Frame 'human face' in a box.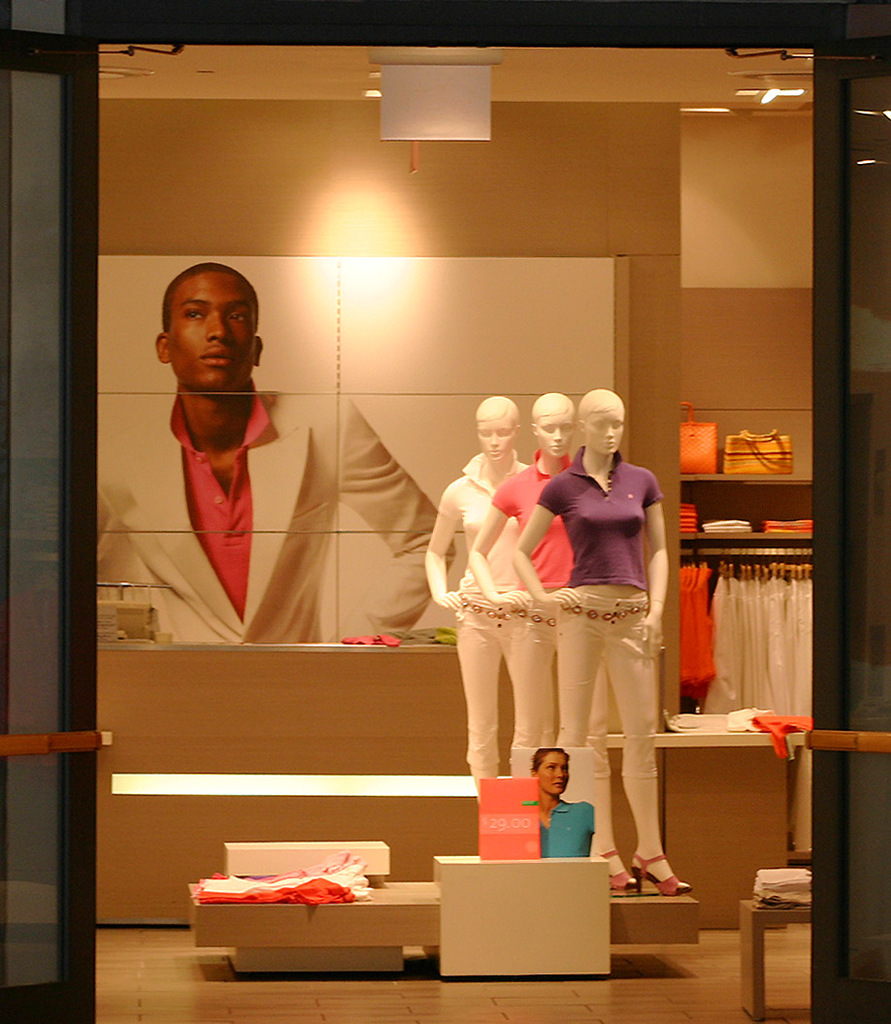
Rect(173, 269, 256, 395).
